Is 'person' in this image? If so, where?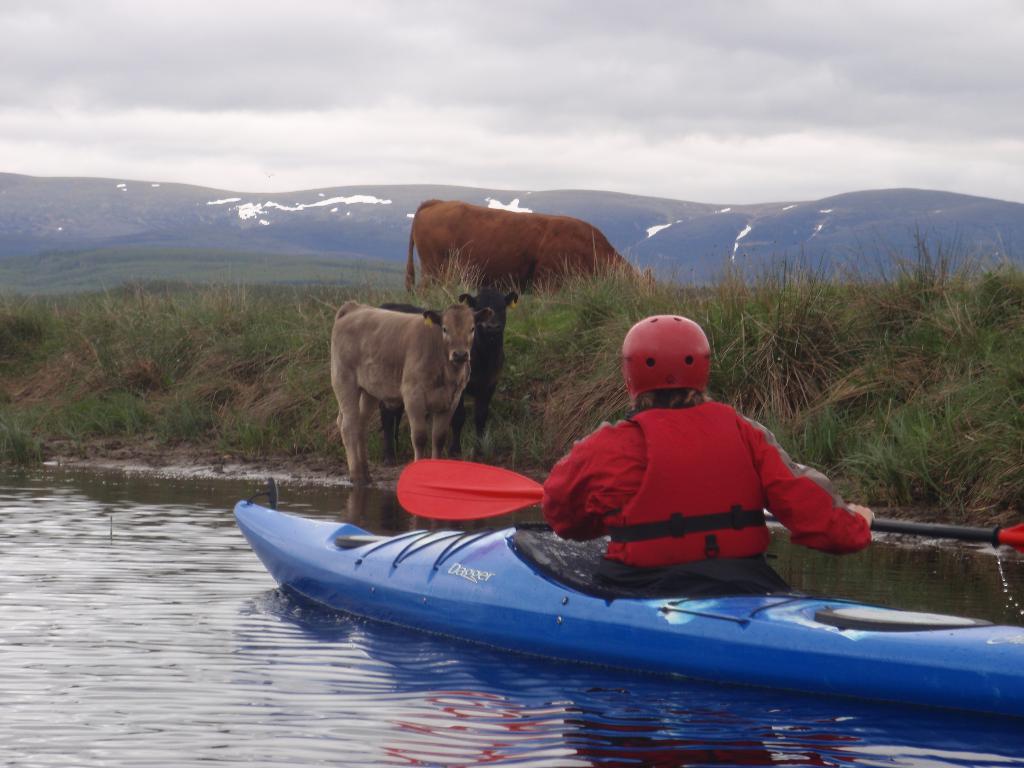
Yes, at 530:314:849:606.
